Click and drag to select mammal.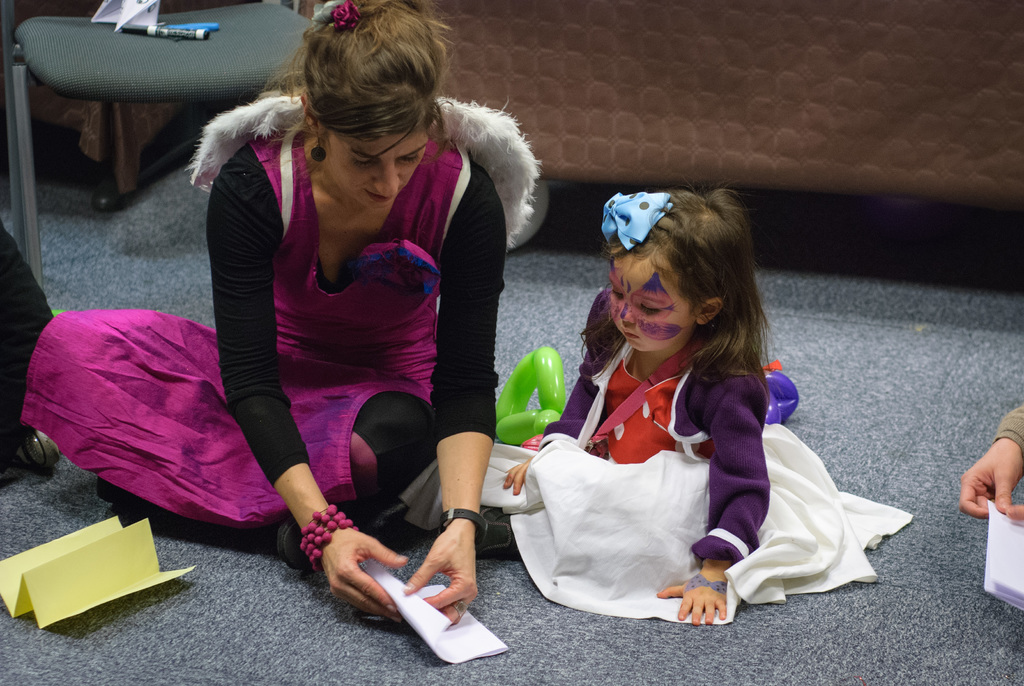
Selection: x1=493, y1=183, x2=877, y2=642.
